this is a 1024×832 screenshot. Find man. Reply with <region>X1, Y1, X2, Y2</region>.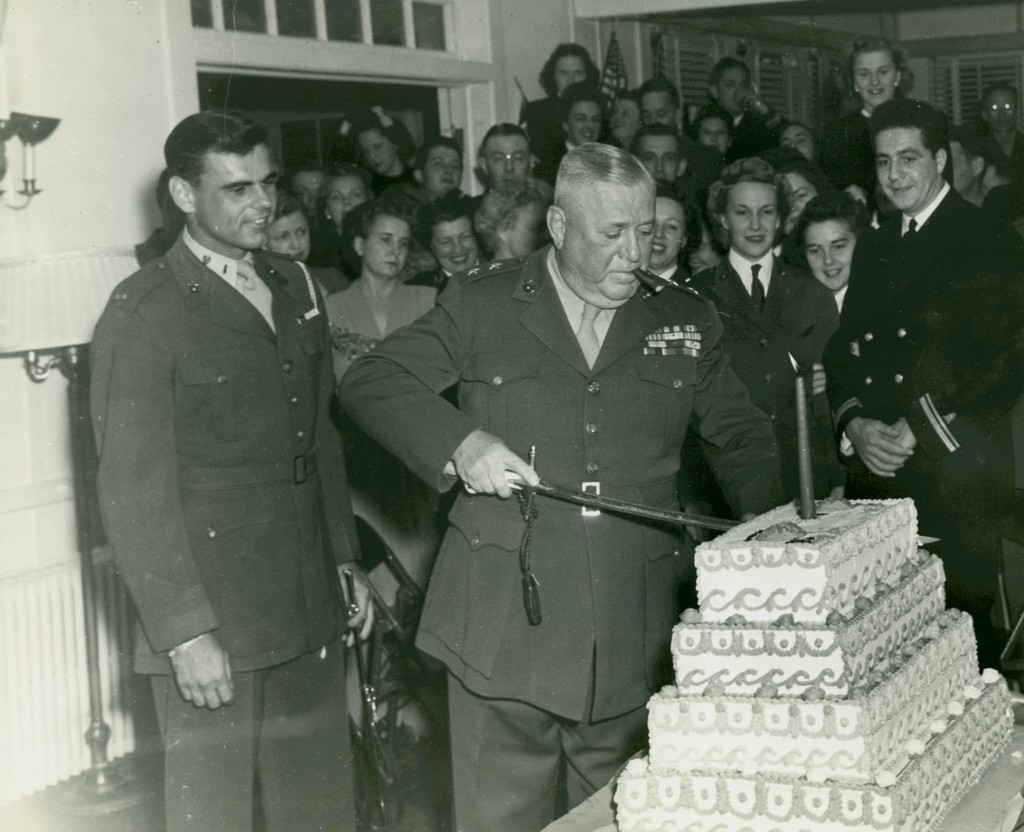
<region>86, 115, 375, 831</region>.
